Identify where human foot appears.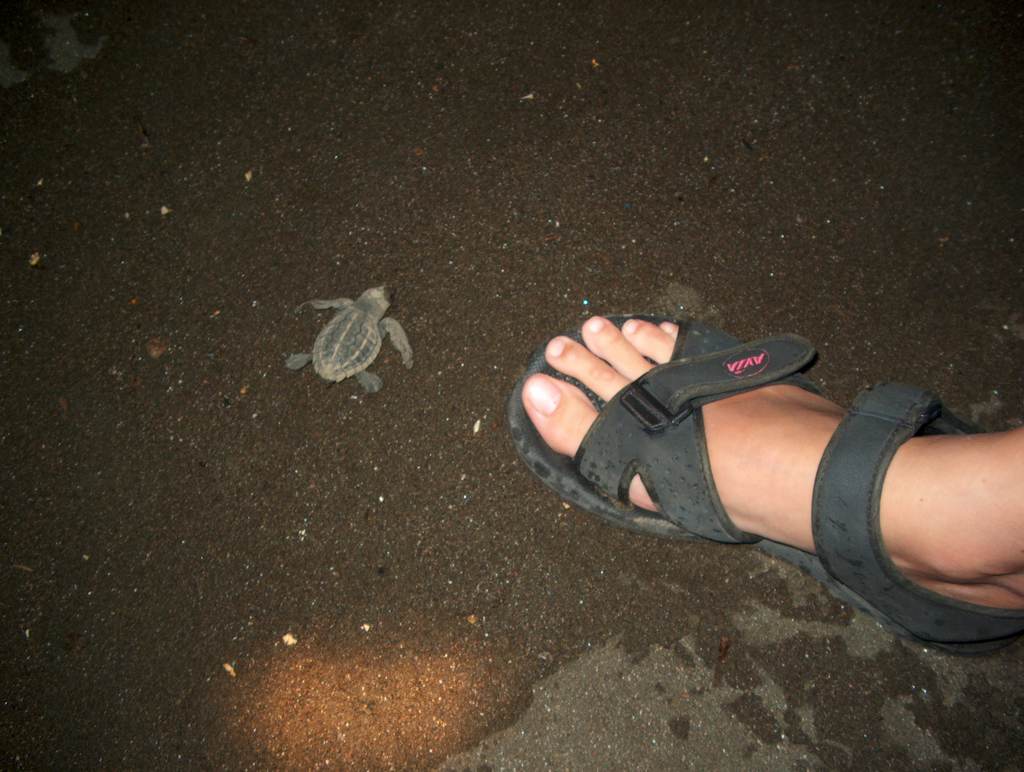
Appears at 513 310 1023 611.
